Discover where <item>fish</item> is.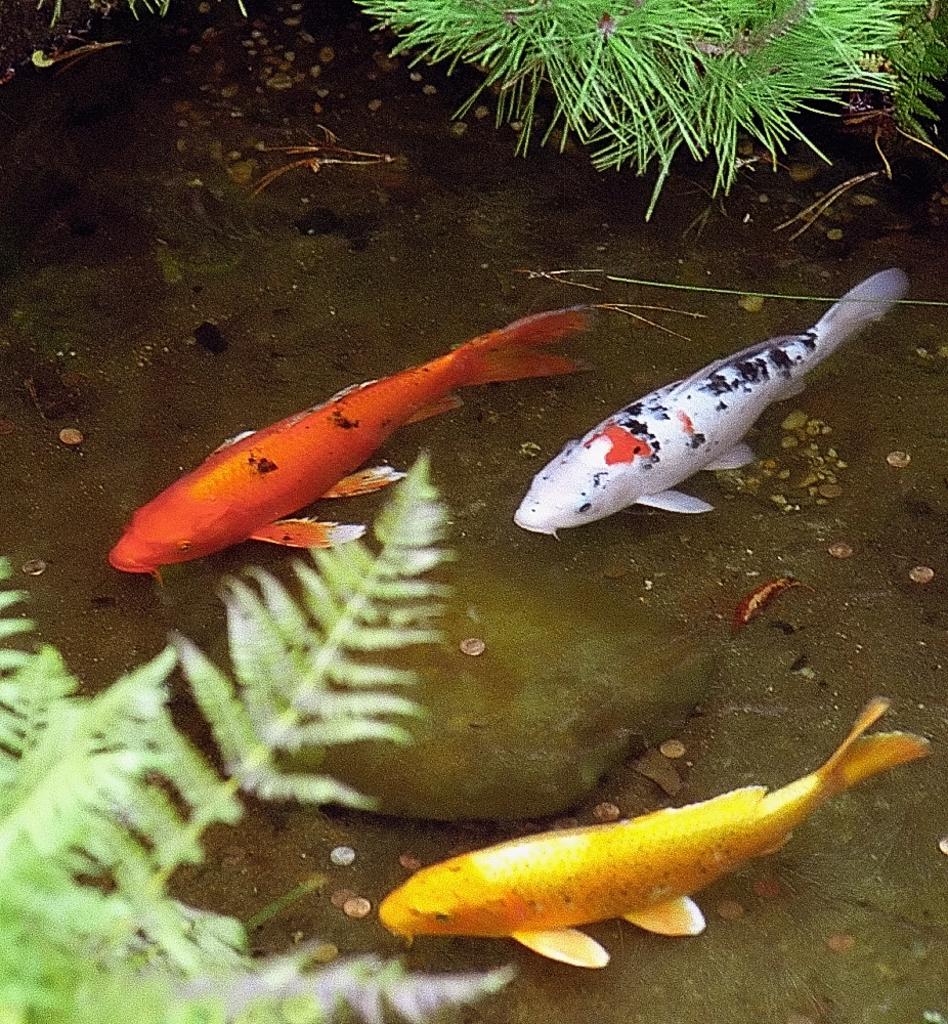
Discovered at l=504, t=265, r=910, b=542.
